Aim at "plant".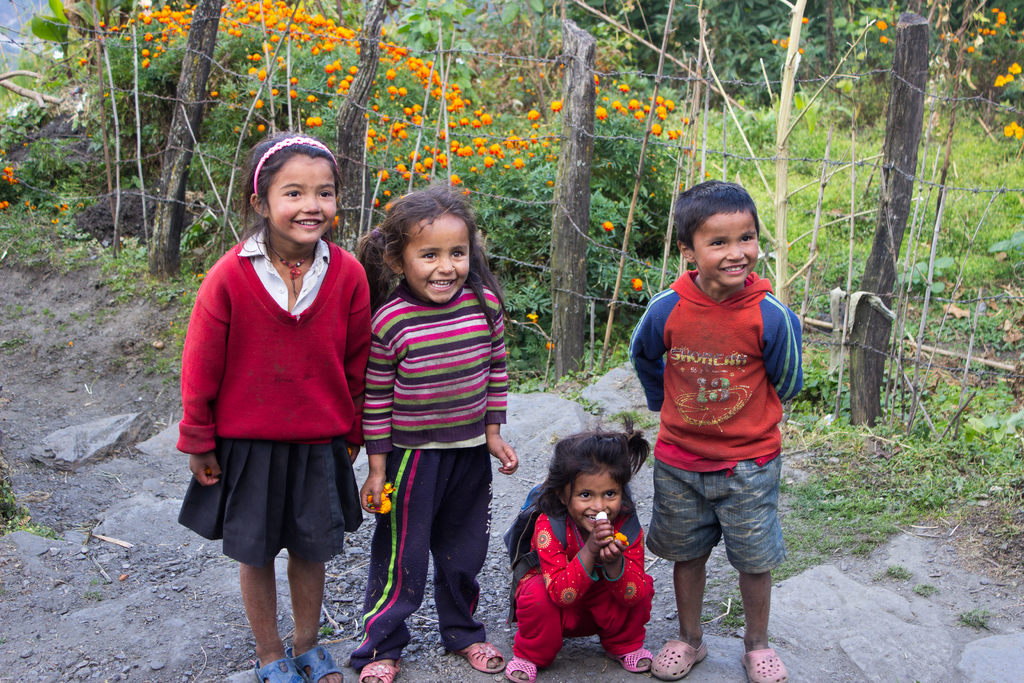
Aimed at rect(0, 467, 58, 536).
